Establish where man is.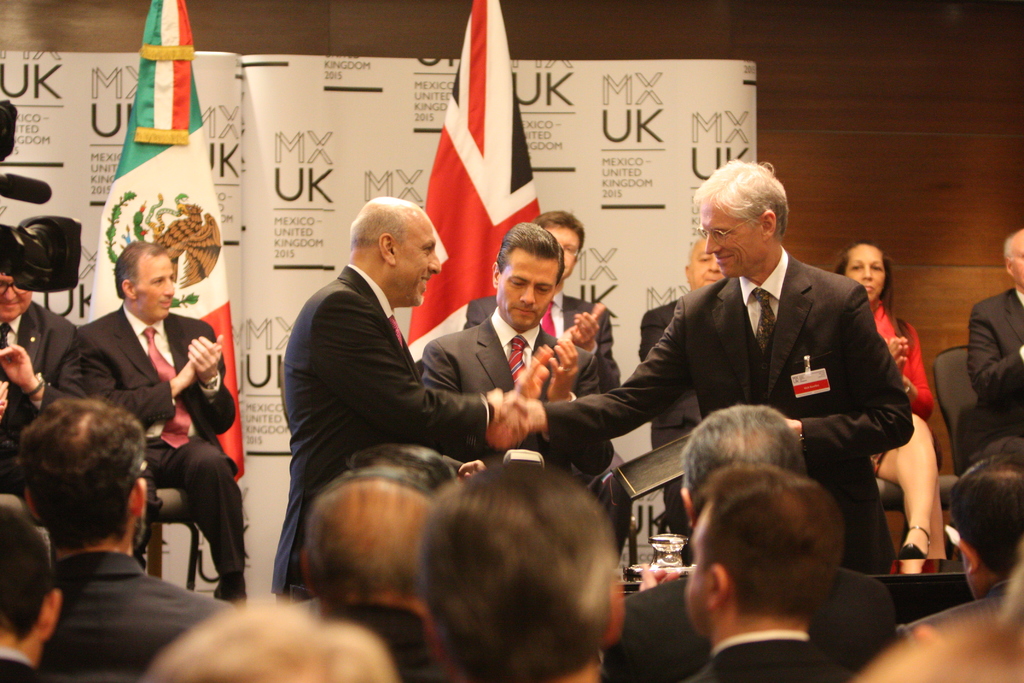
Established at (left=486, top=158, right=920, bottom=576).
